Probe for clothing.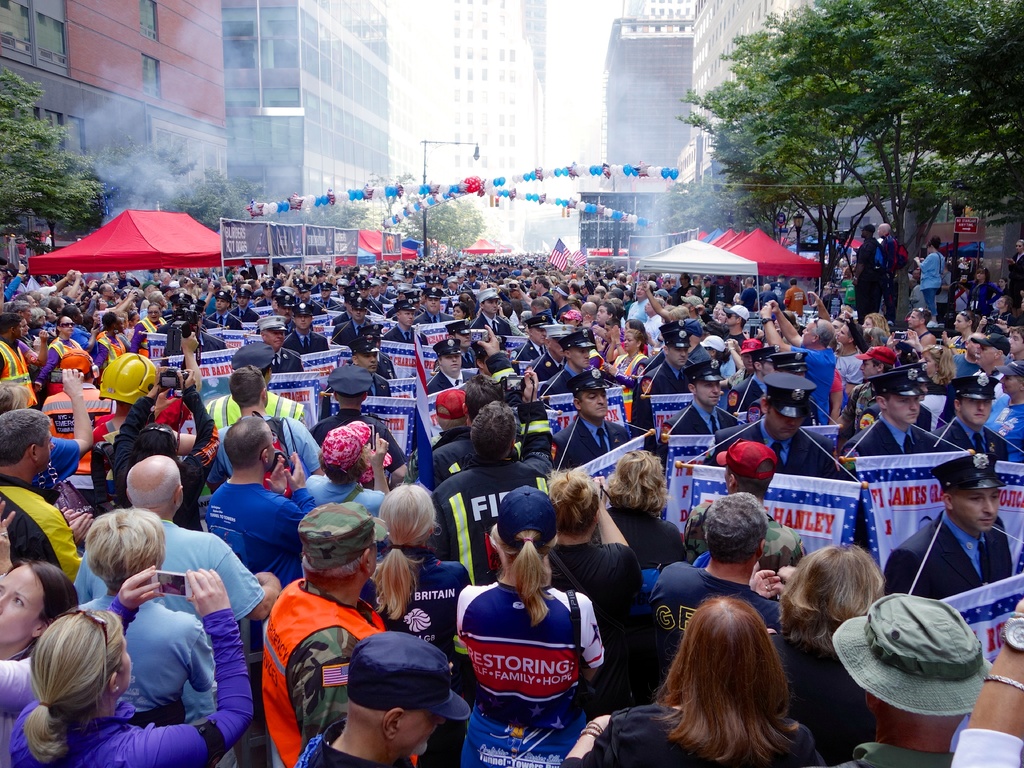
Probe result: crop(731, 420, 855, 483).
